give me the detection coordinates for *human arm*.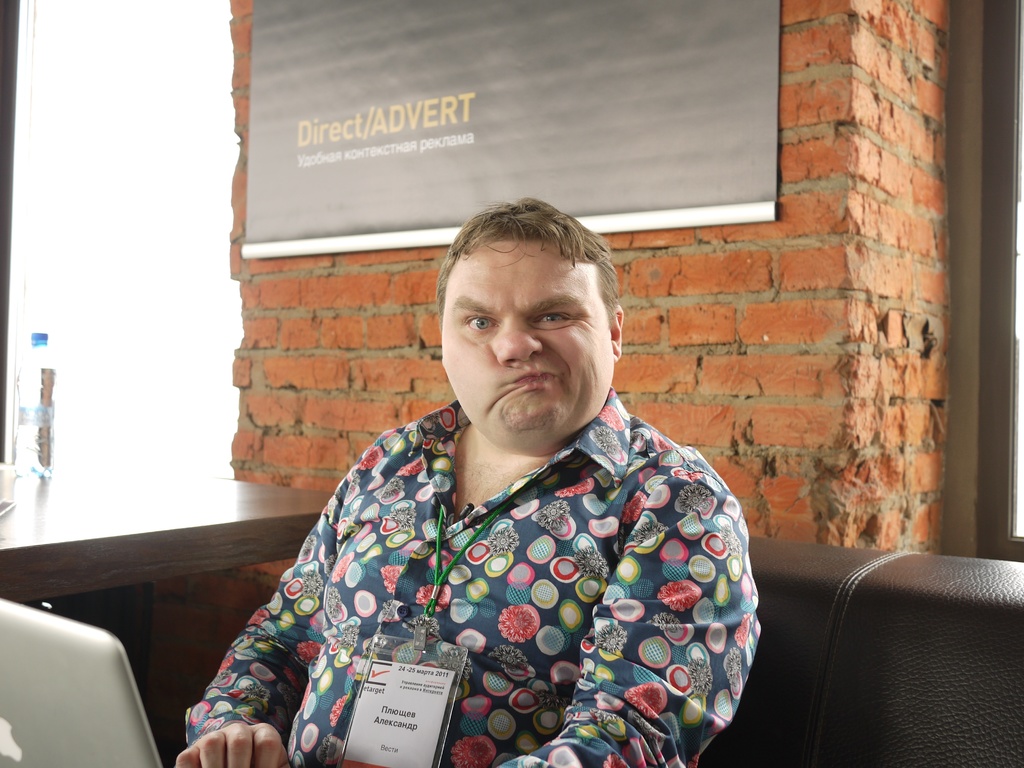
505 463 763 767.
